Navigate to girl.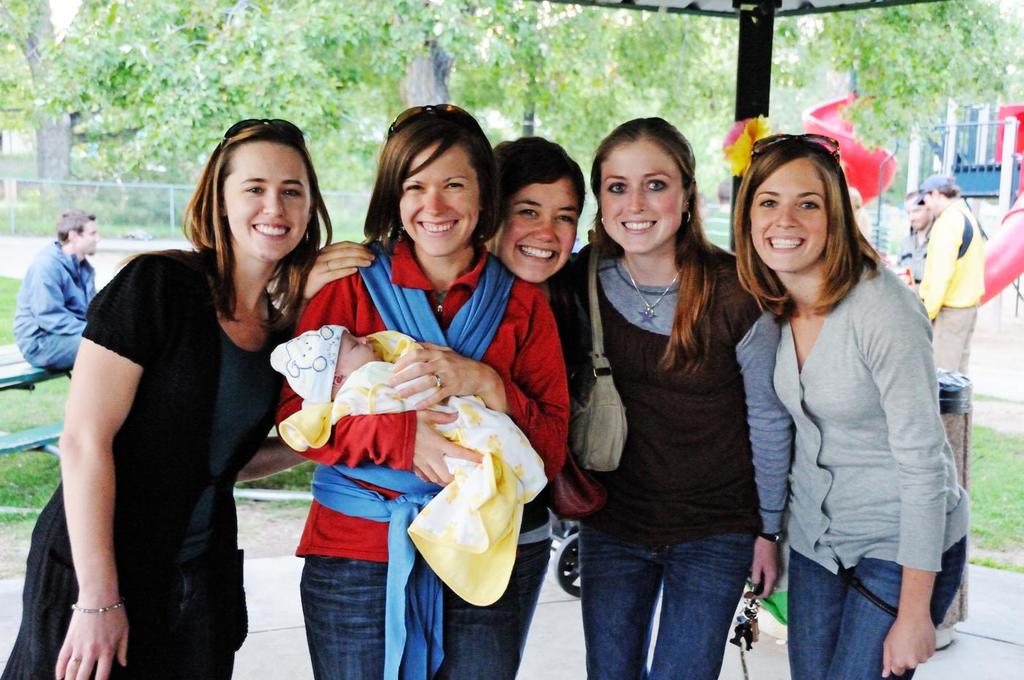
Navigation target: <region>482, 136, 589, 289</region>.
